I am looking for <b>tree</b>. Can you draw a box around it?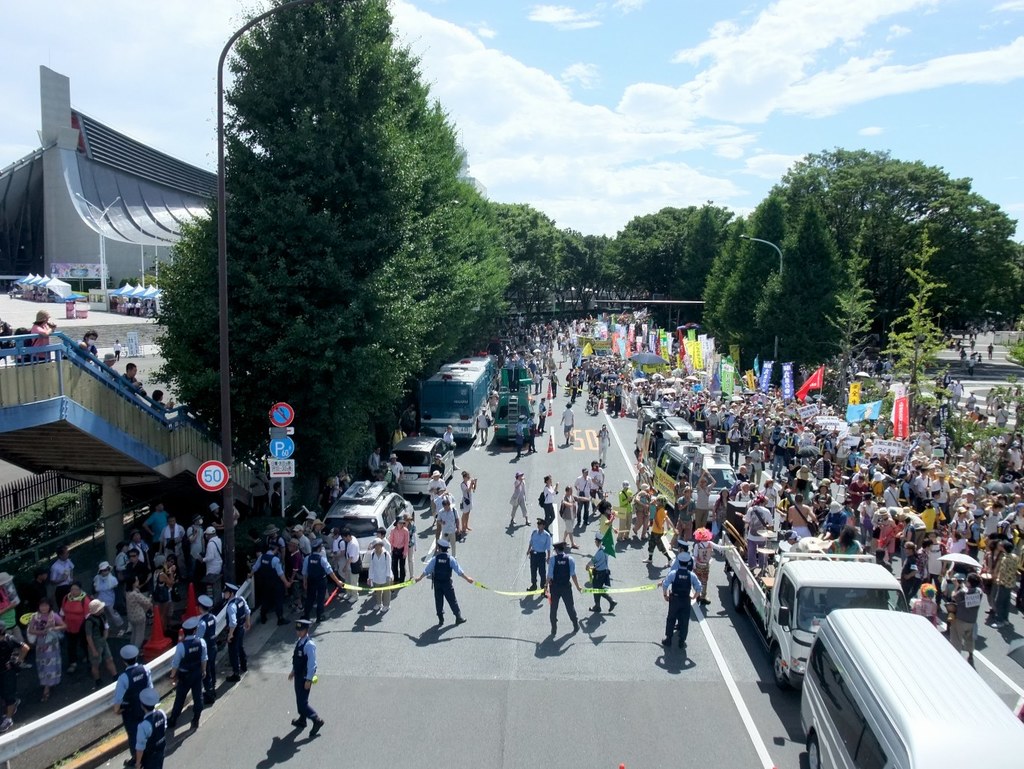
Sure, the bounding box is rect(355, 101, 485, 390).
